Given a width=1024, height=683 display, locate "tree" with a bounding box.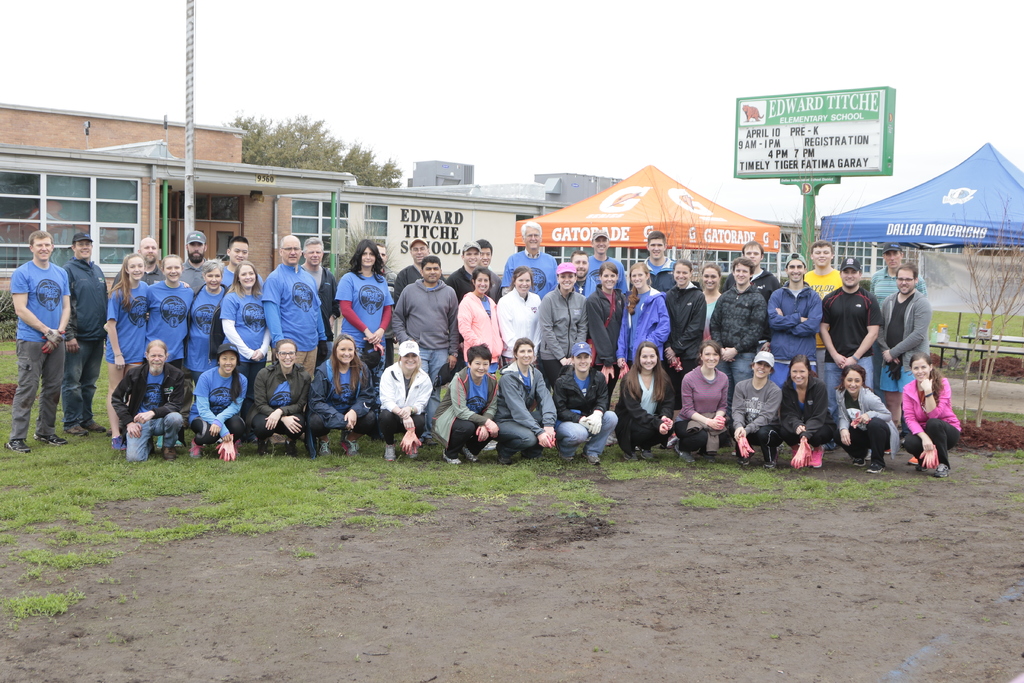
Located: (621, 162, 715, 287).
